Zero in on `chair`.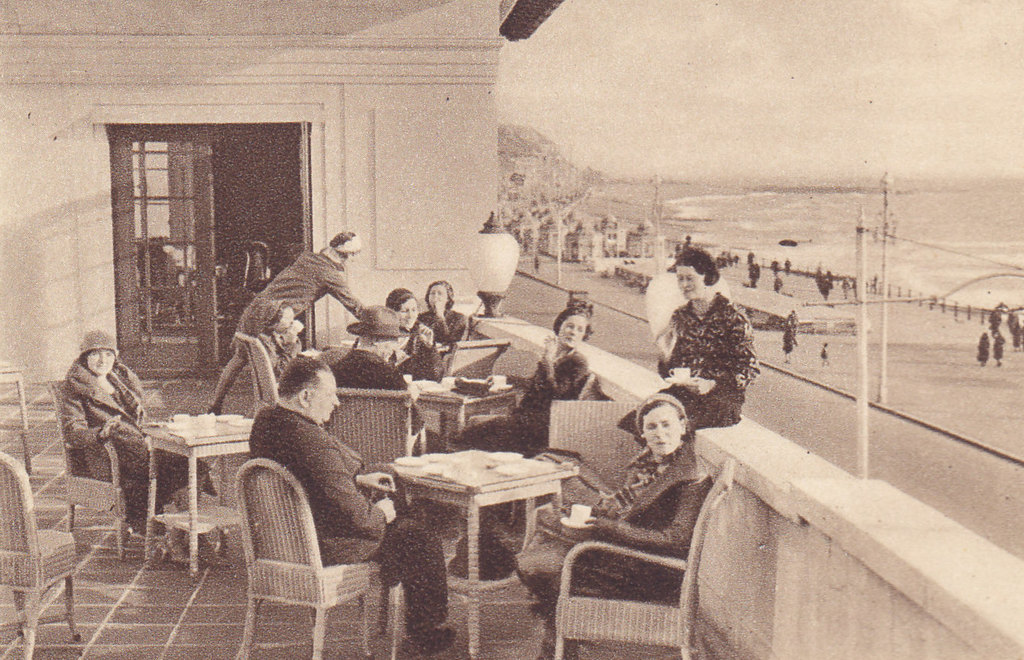
Zeroed in: left=235, top=335, right=294, bottom=417.
